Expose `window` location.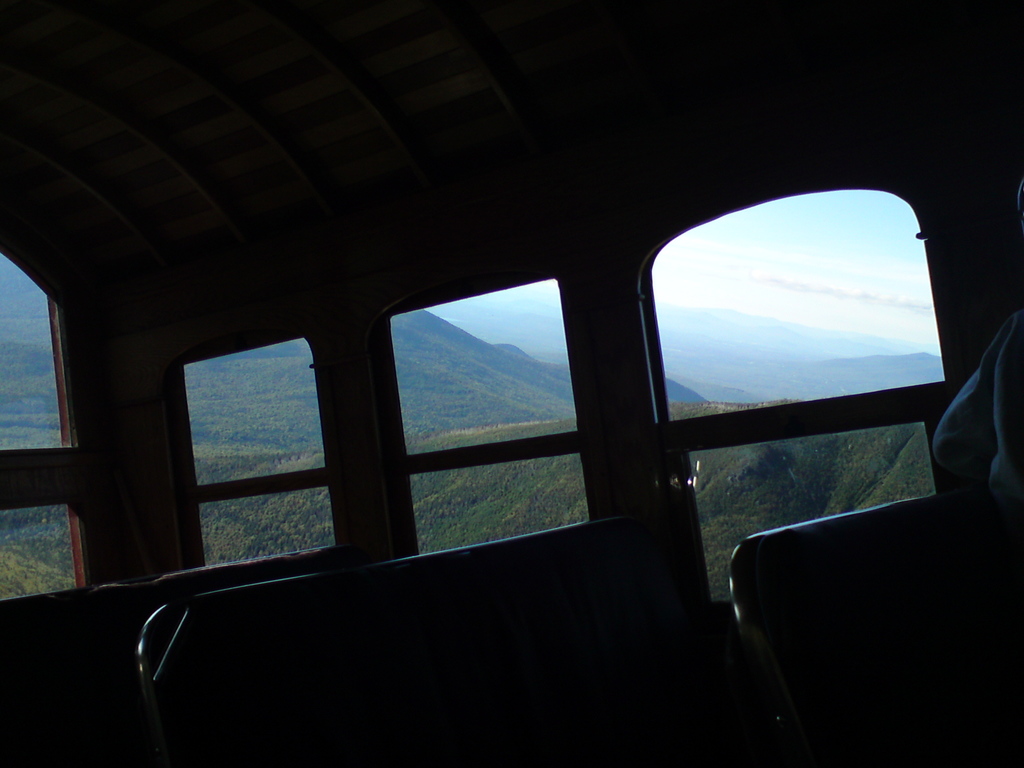
Exposed at [x1=383, y1=276, x2=584, y2=553].
